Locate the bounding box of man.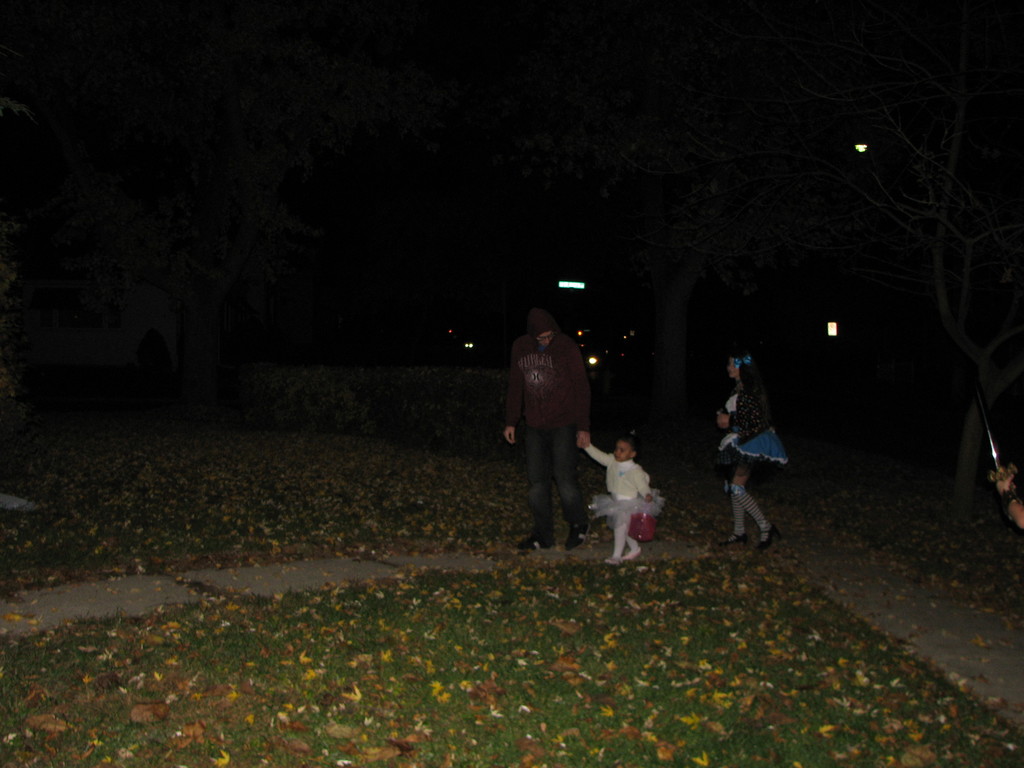
Bounding box: 506,311,610,542.
